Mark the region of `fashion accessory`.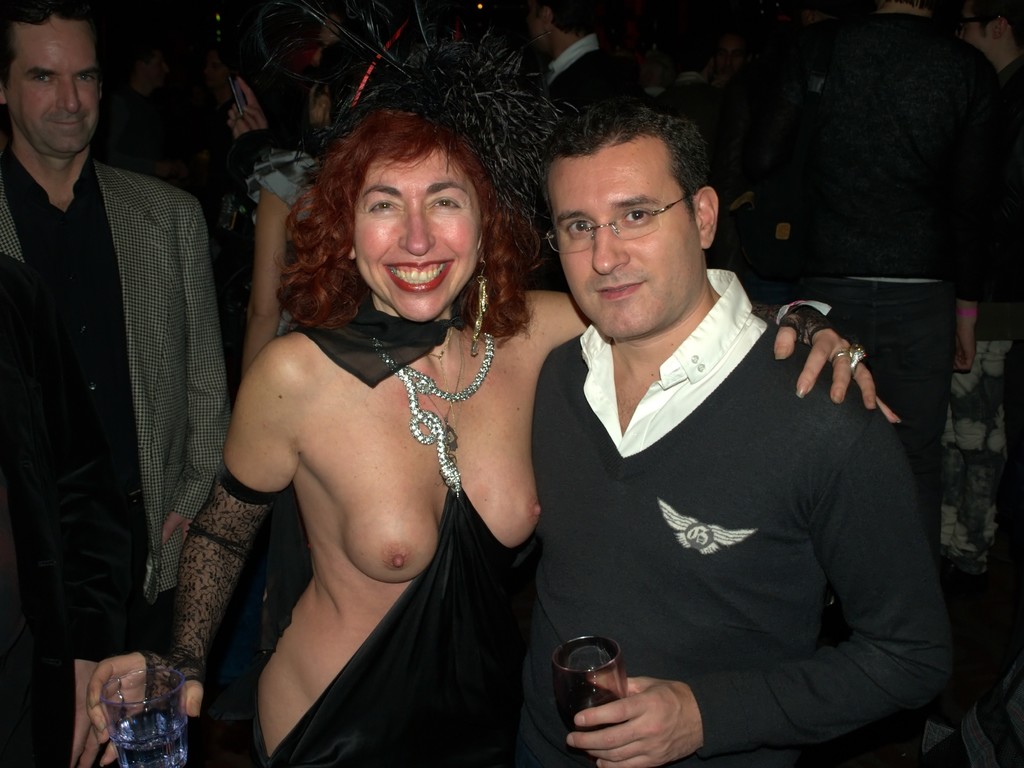
Region: detection(424, 326, 466, 462).
